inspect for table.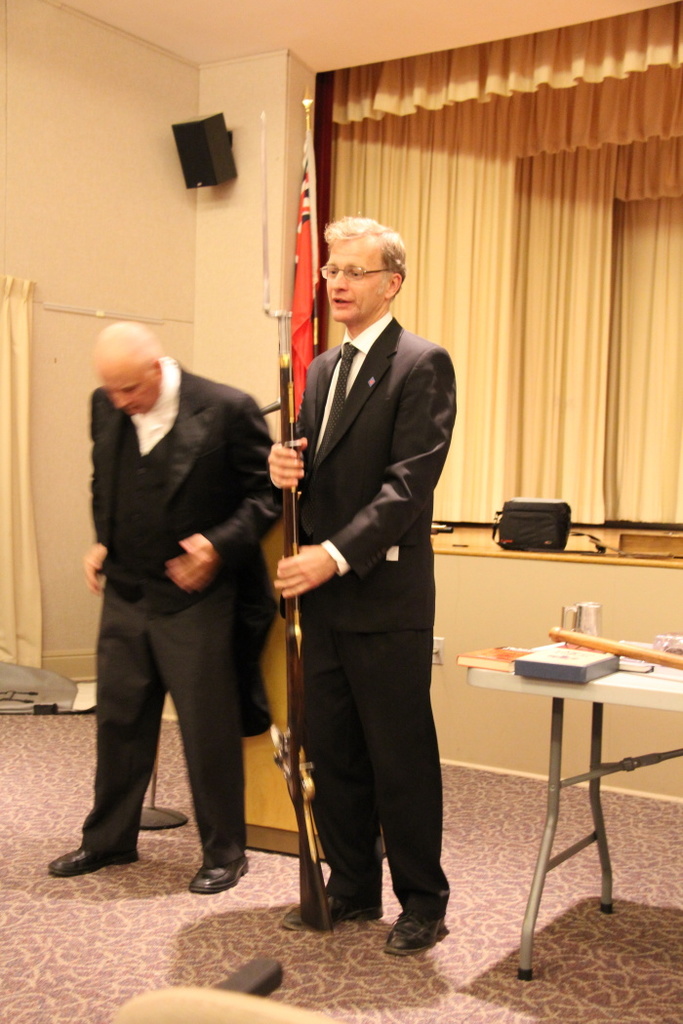
Inspection: box=[474, 609, 663, 969].
